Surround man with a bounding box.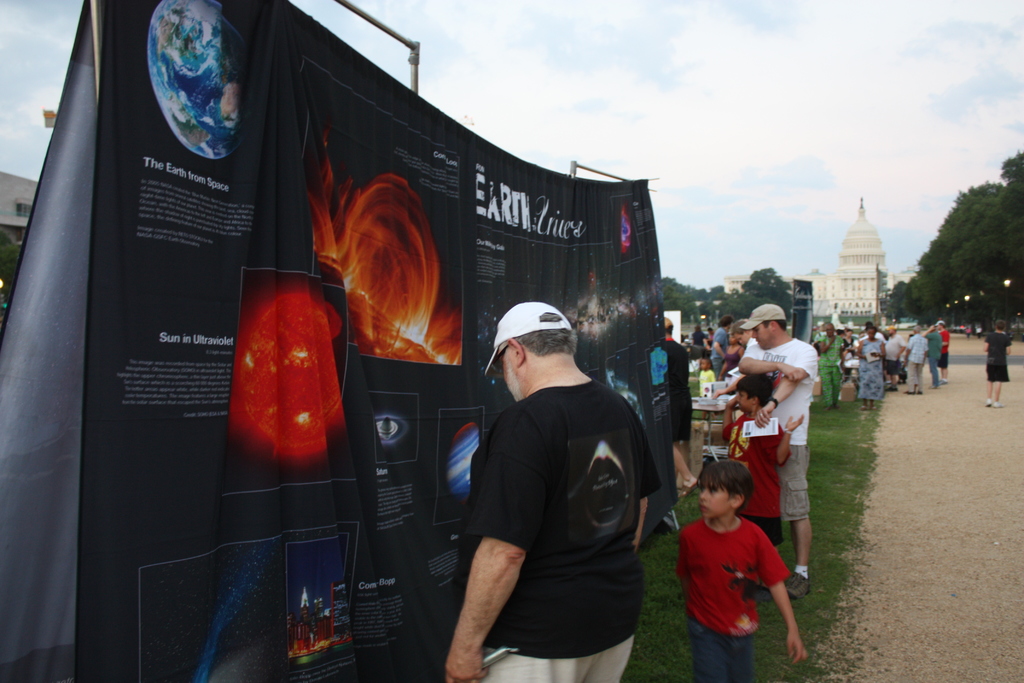
904/325/933/395.
